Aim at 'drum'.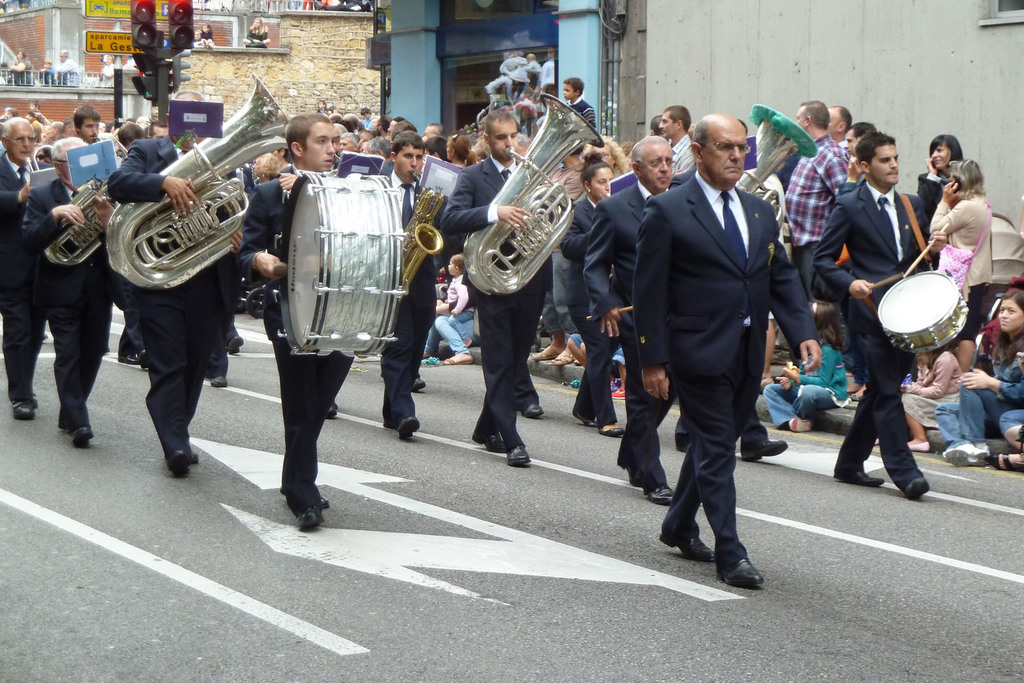
Aimed at <bbox>247, 148, 412, 358</bbox>.
